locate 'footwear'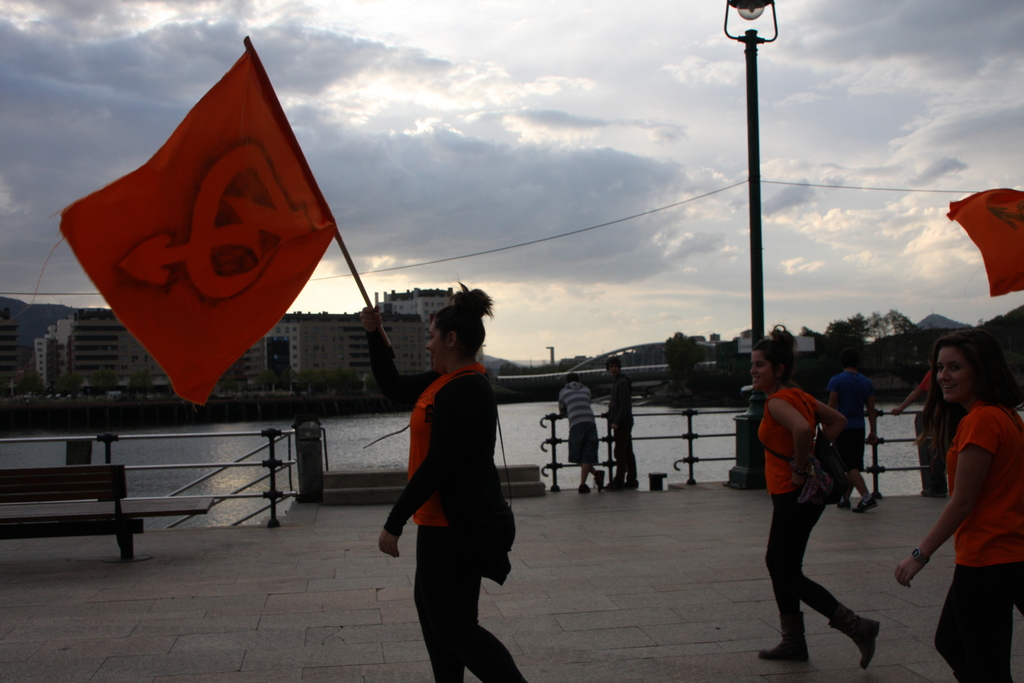
{"left": 593, "top": 472, "right": 604, "bottom": 491}
